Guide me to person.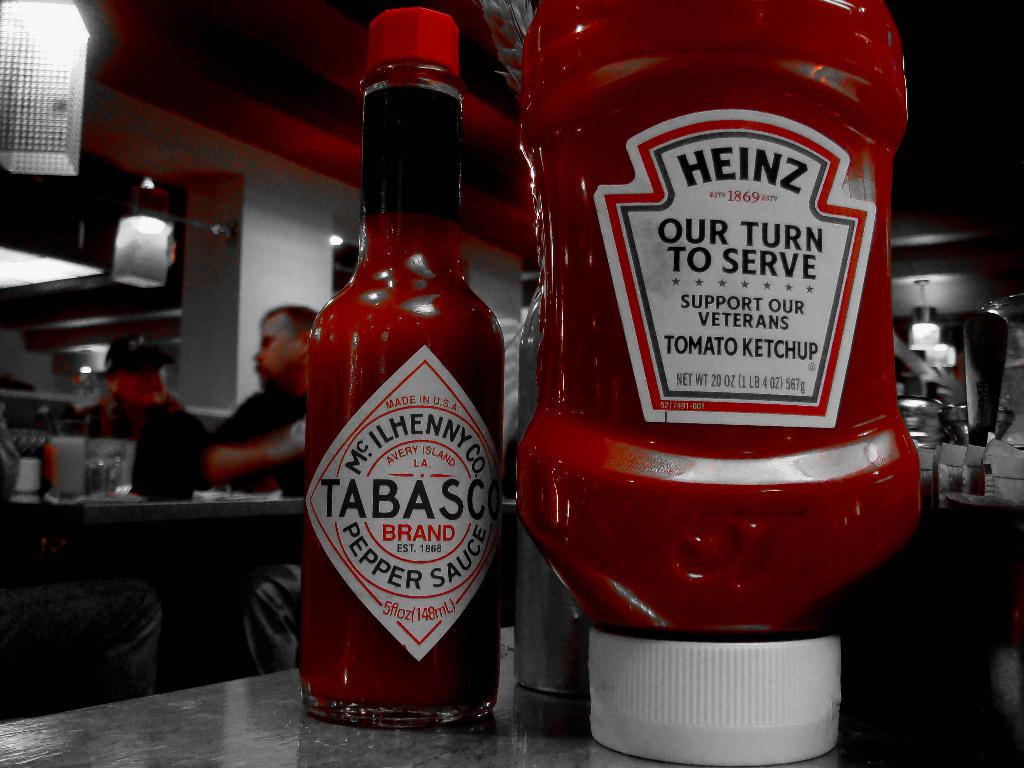
Guidance: <region>198, 303, 322, 494</region>.
